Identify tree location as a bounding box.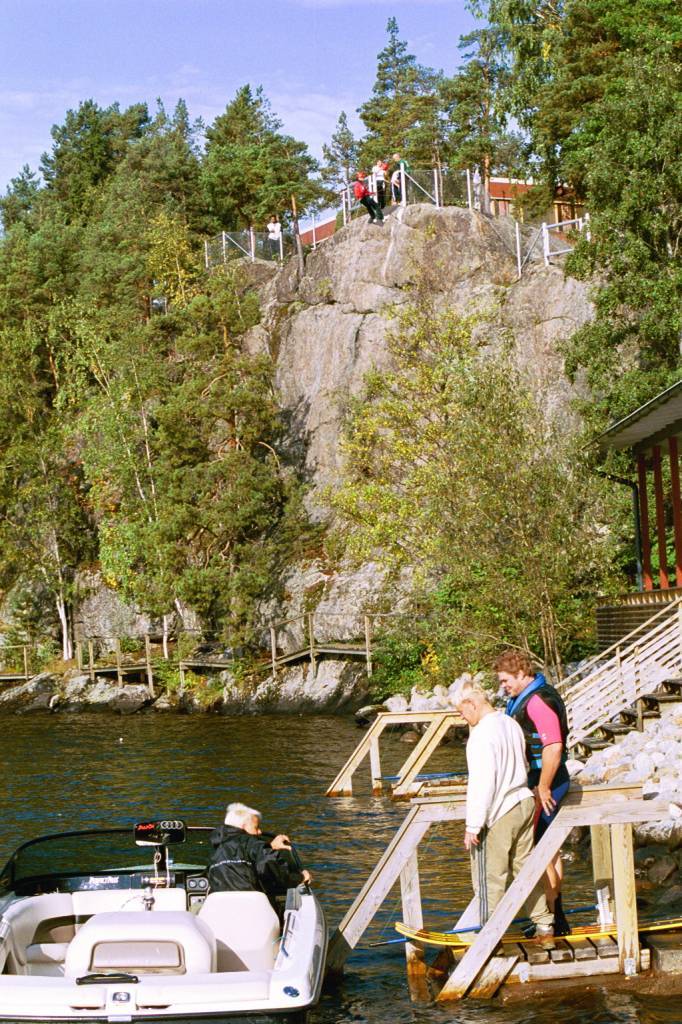
303/304/642/692.
